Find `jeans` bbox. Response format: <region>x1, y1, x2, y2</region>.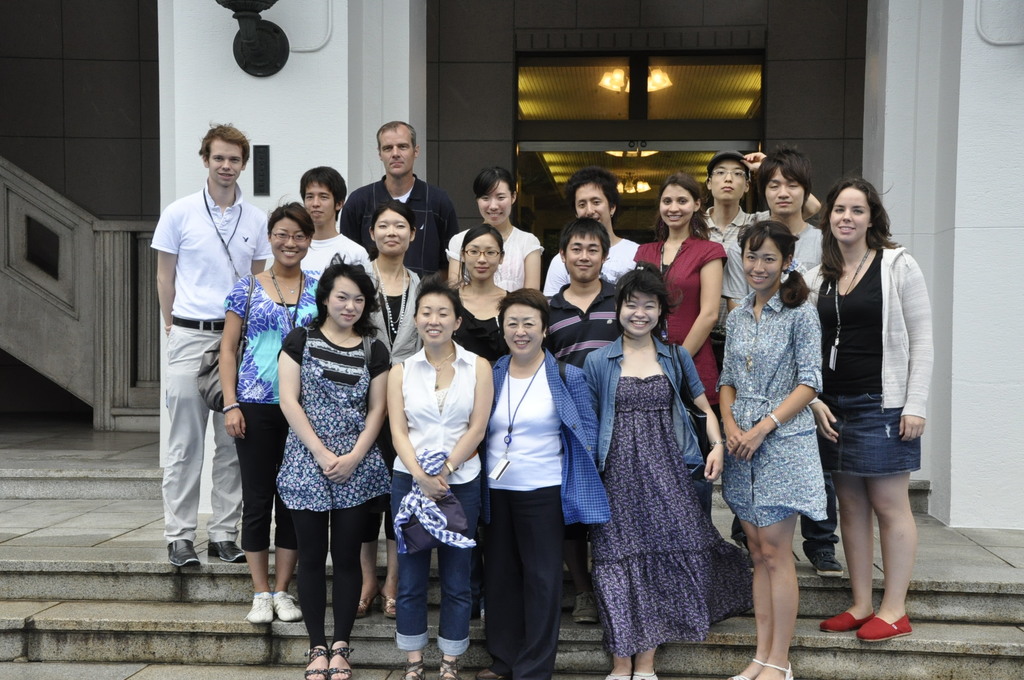
<region>232, 401, 301, 551</region>.
